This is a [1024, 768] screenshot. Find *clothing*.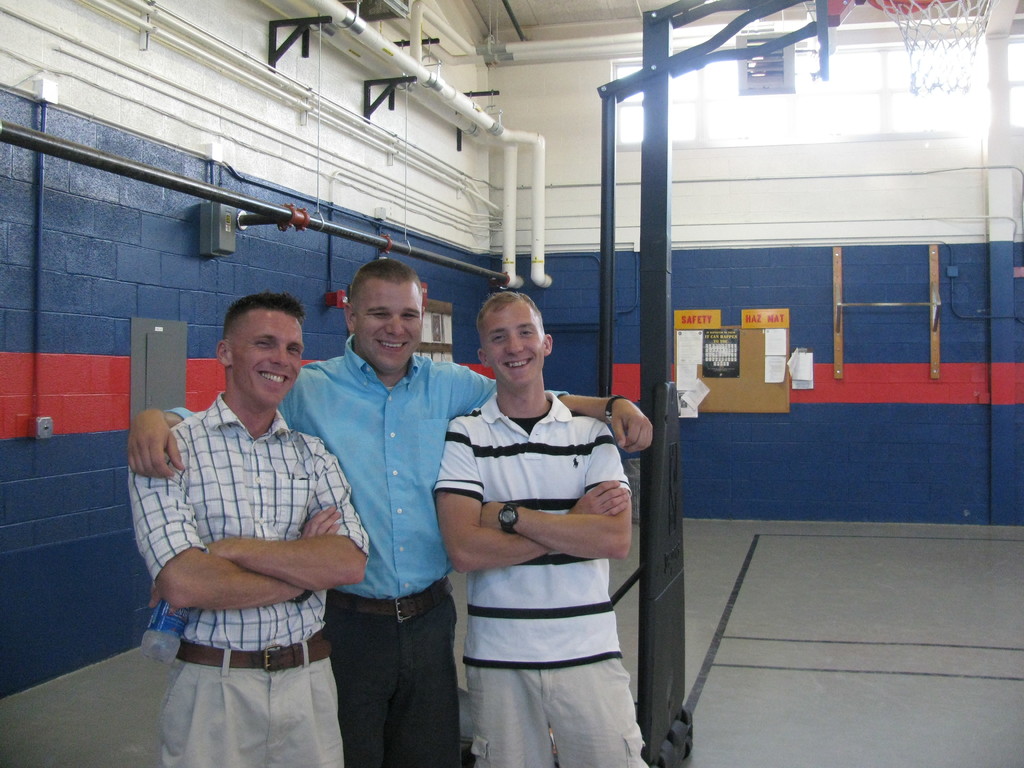
Bounding box: [122,389,371,767].
